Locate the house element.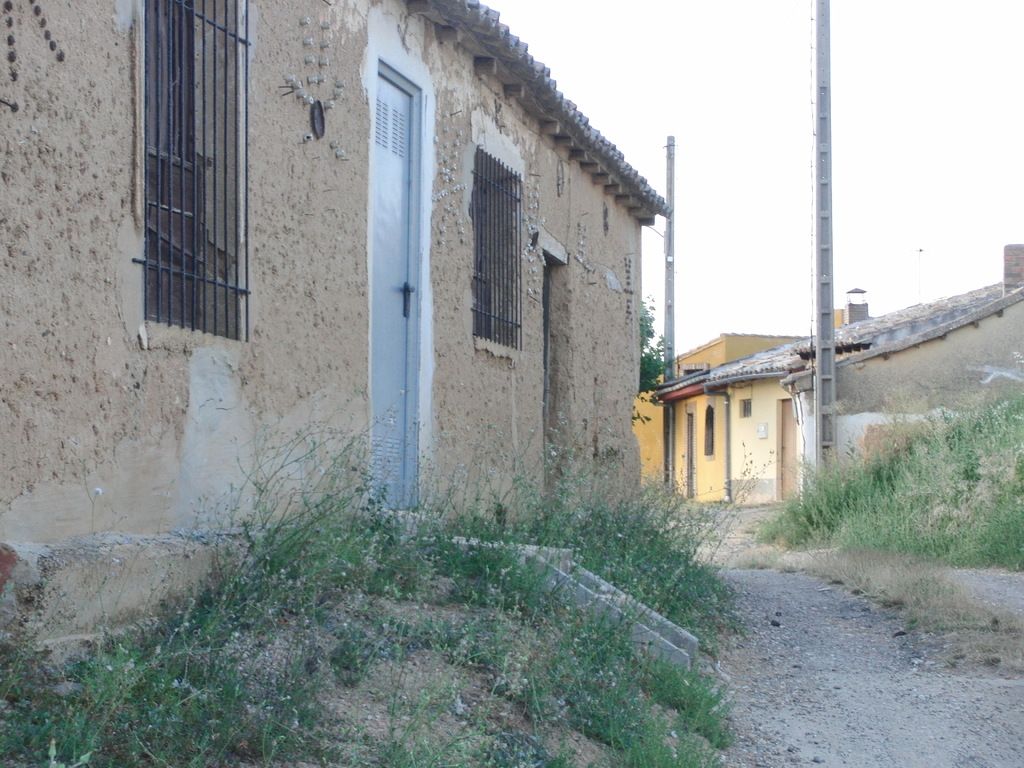
Element bbox: crop(627, 301, 851, 509).
